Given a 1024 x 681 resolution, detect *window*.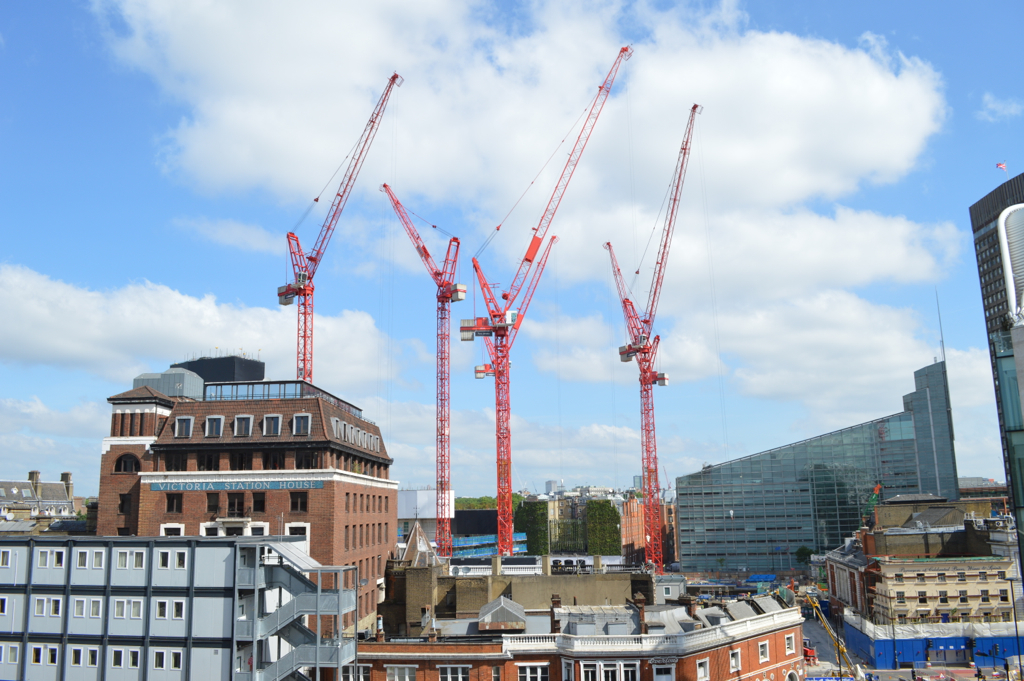
[left=155, top=652, right=164, bottom=671].
